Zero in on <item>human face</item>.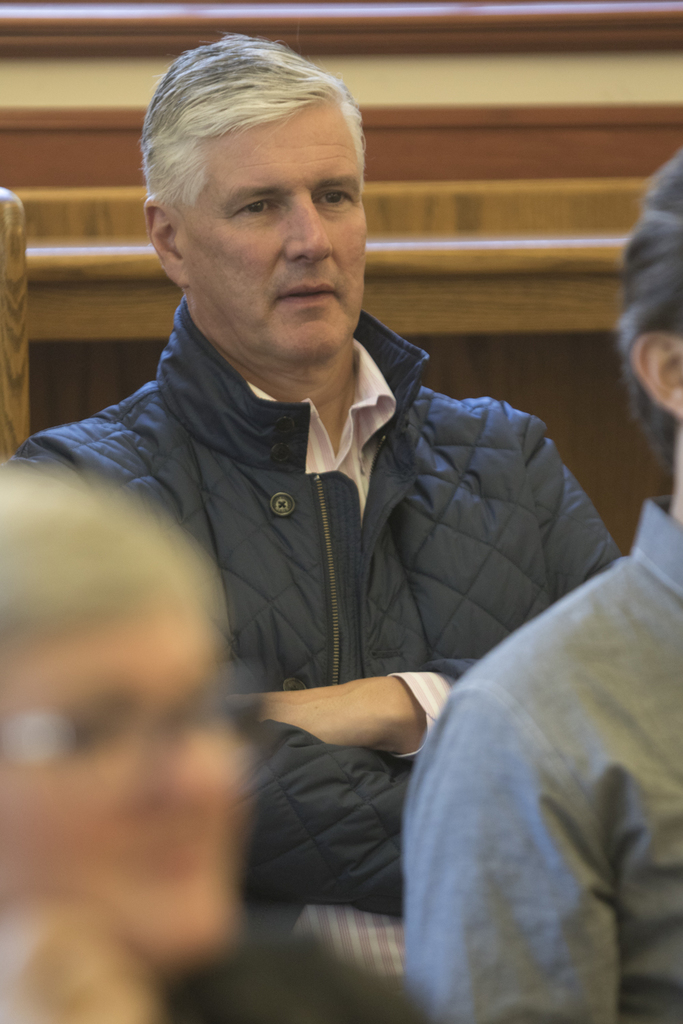
Zeroed in: x1=155 y1=73 x2=370 y2=347.
